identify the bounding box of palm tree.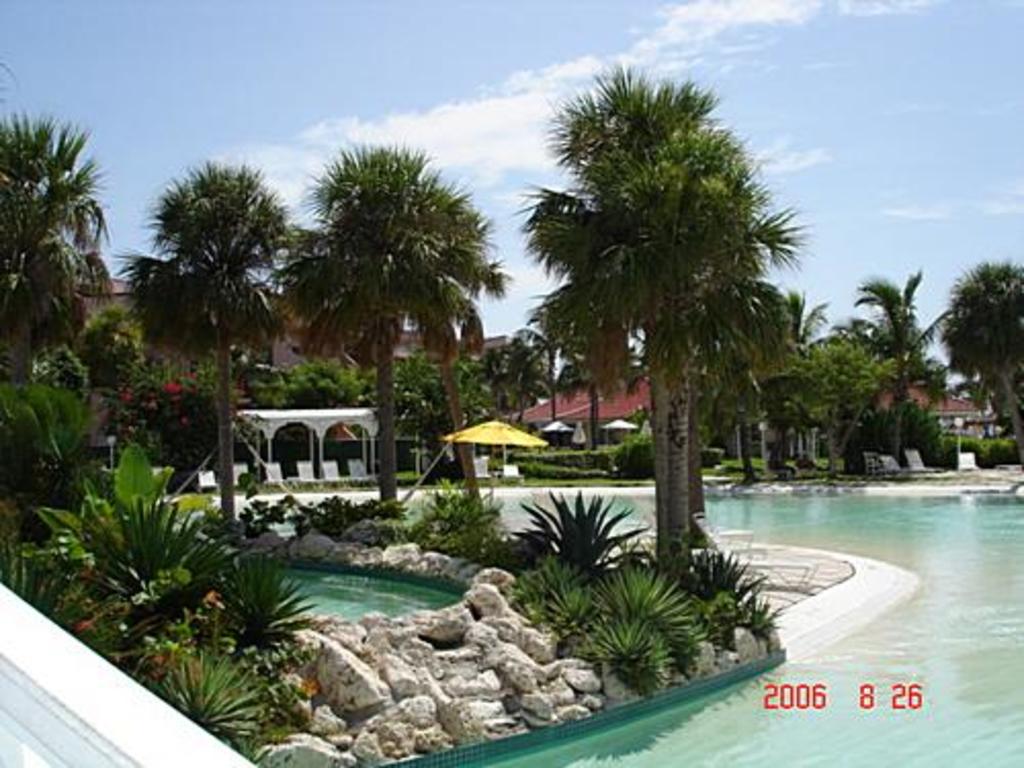
713:219:788:422.
